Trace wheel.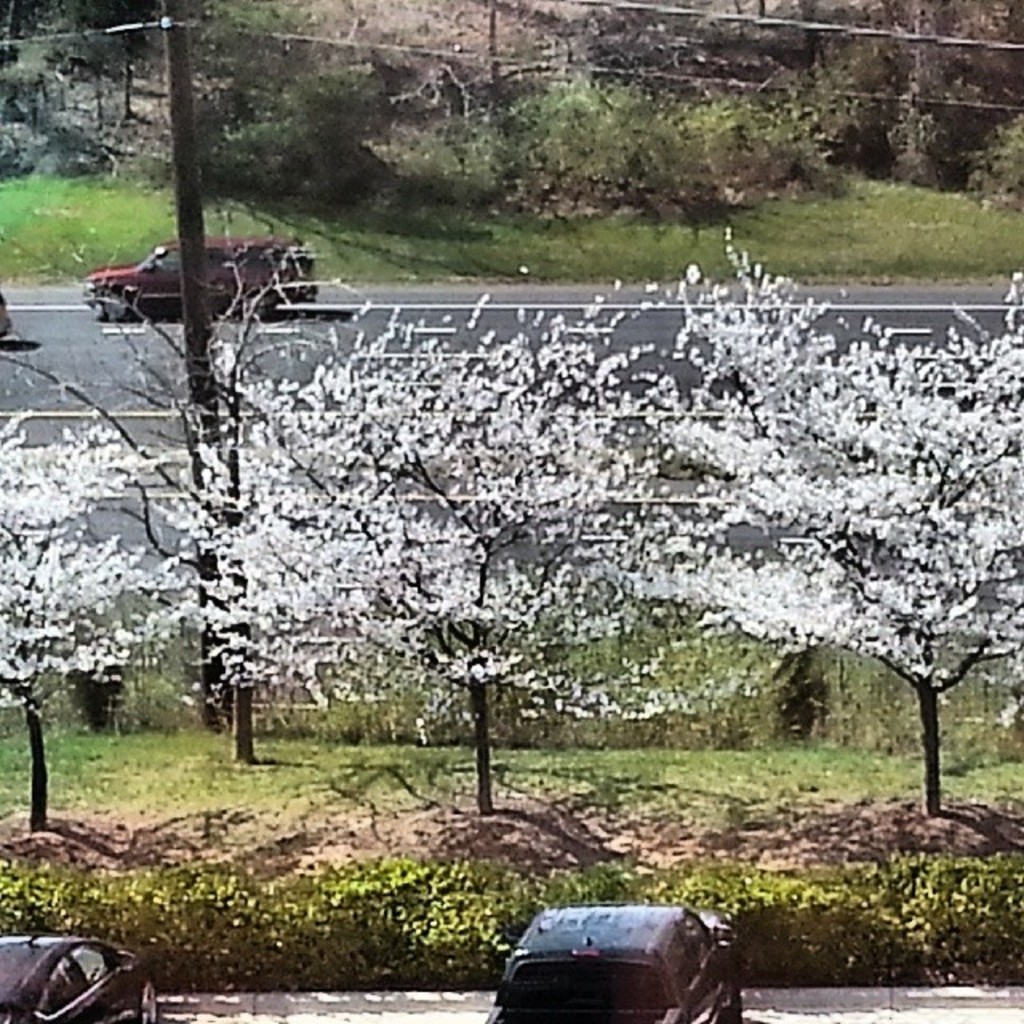
Traced to box=[133, 984, 158, 1022].
